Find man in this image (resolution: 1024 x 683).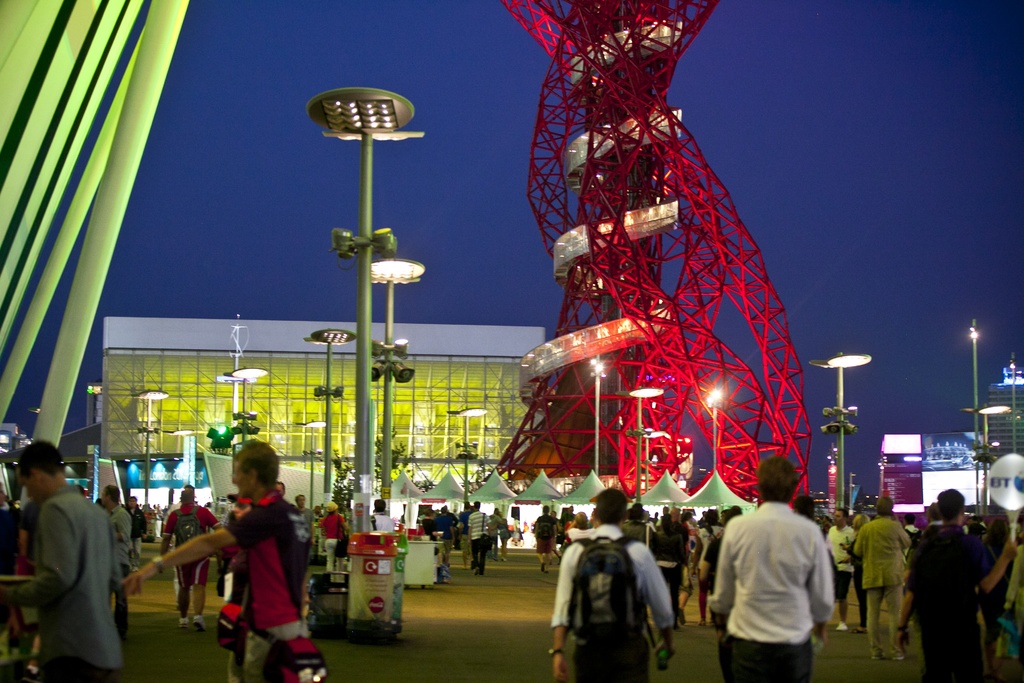
{"left": 465, "top": 500, "right": 493, "bottom": 569}.
